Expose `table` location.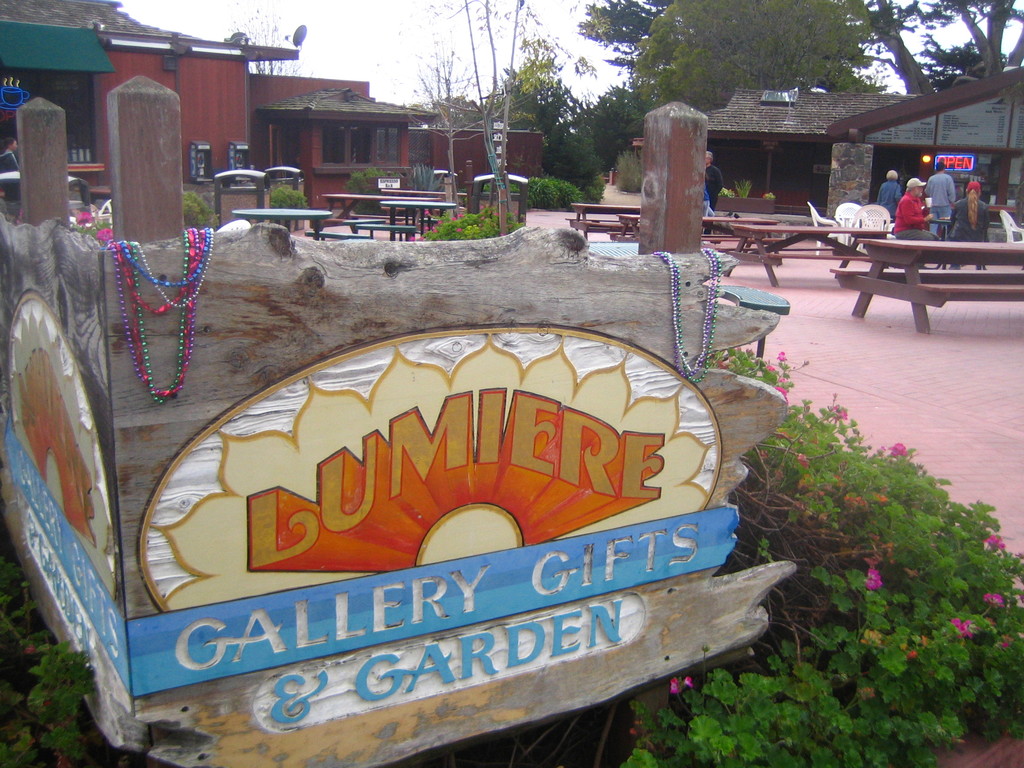
Exposed at (233, 208, 335, 224).
